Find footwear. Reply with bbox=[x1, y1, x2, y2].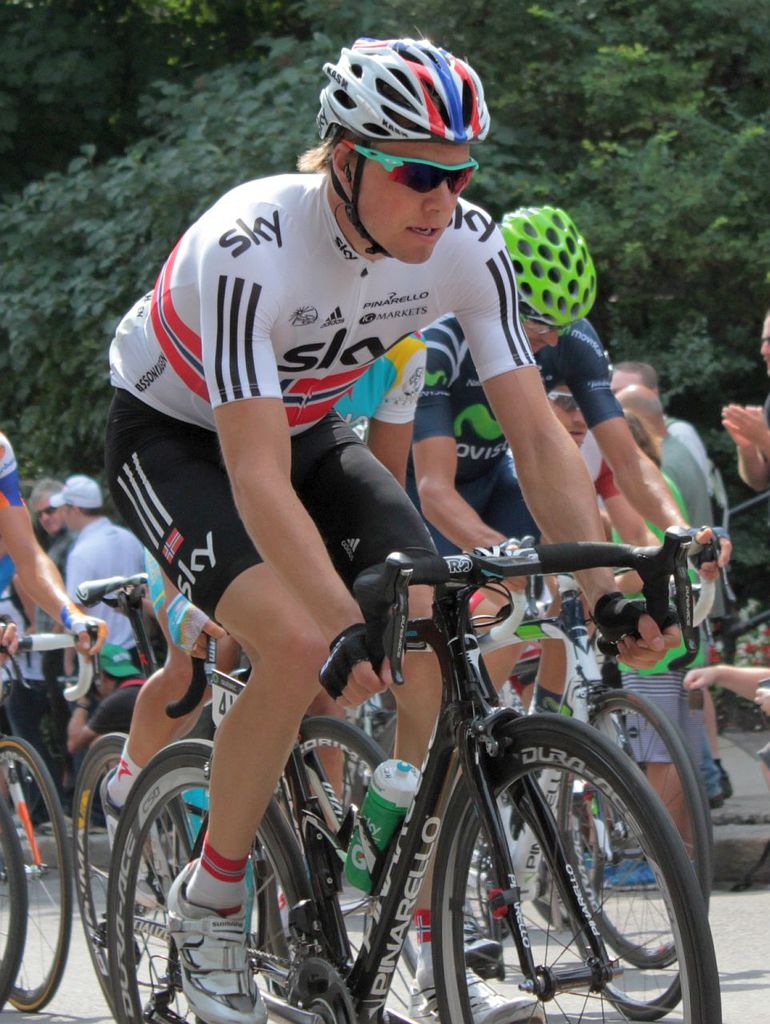
bbox=[41, 810, 79, 838].
